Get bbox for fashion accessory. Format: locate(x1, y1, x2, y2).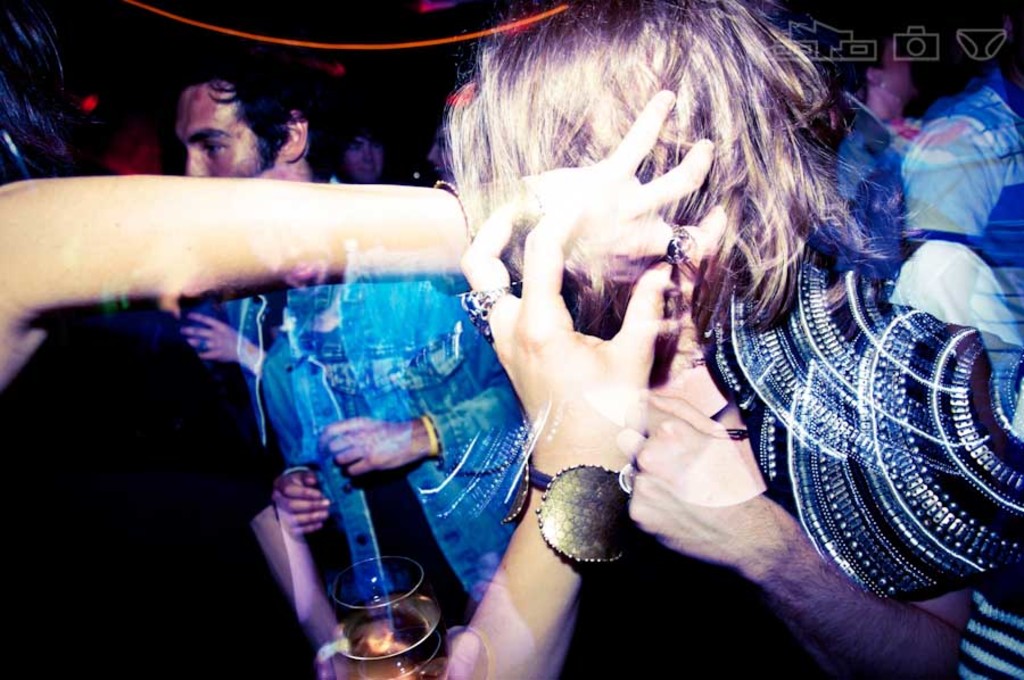
locate(424, 414, 439, 458).
